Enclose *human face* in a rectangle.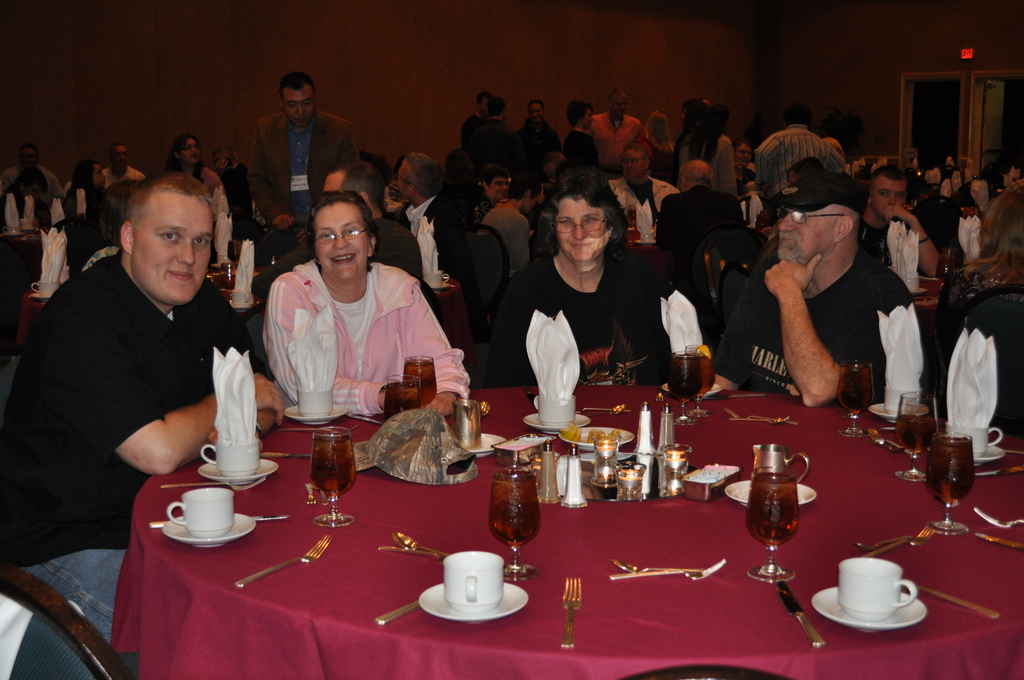
crop(582, 109, 593, 131).
